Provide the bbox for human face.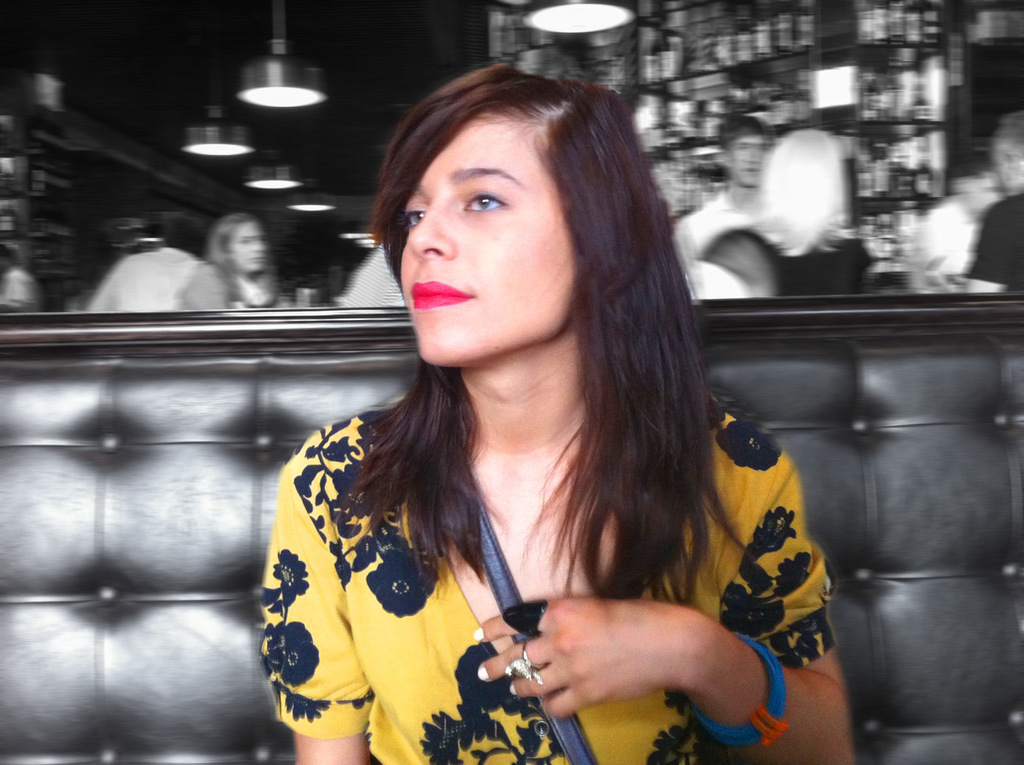
397,111,569,362.
